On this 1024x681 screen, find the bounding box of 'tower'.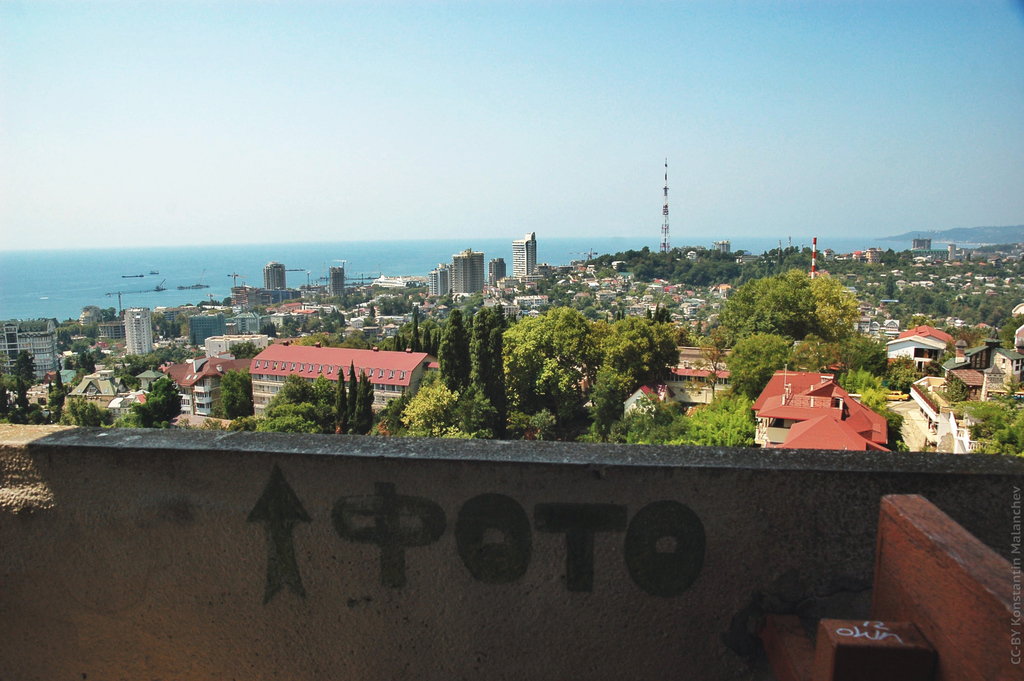
Bounding box: <bbox>229, 283, 259, 308</bbox>.
